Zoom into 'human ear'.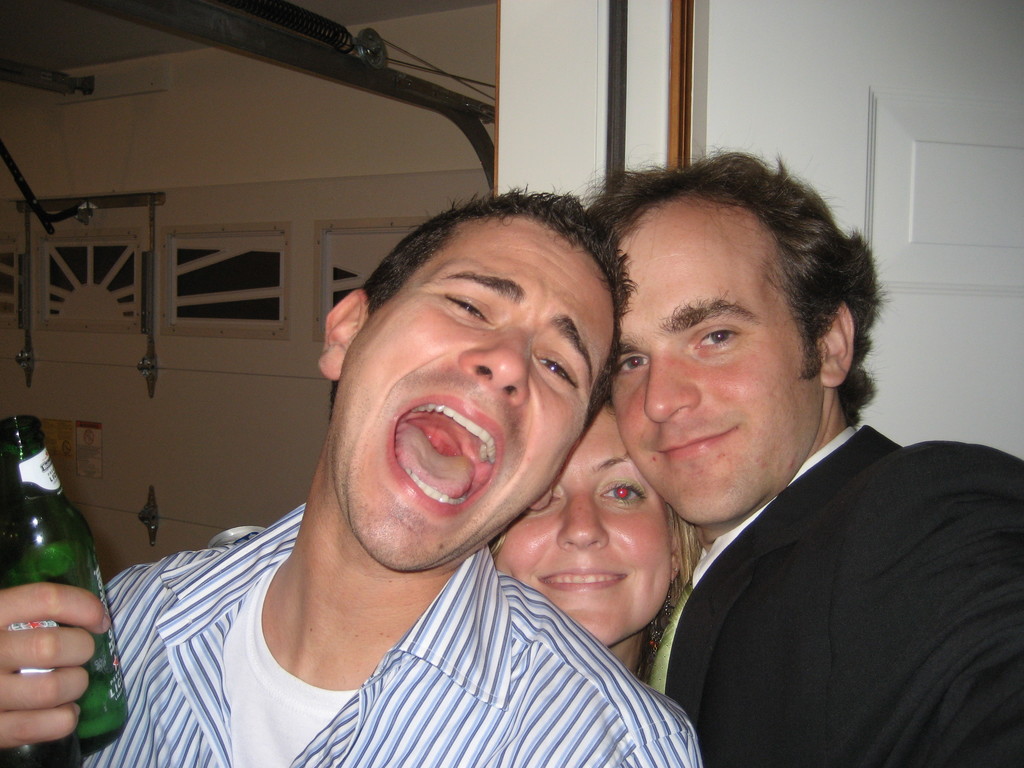
Zoom target: (317,288,369,380).
